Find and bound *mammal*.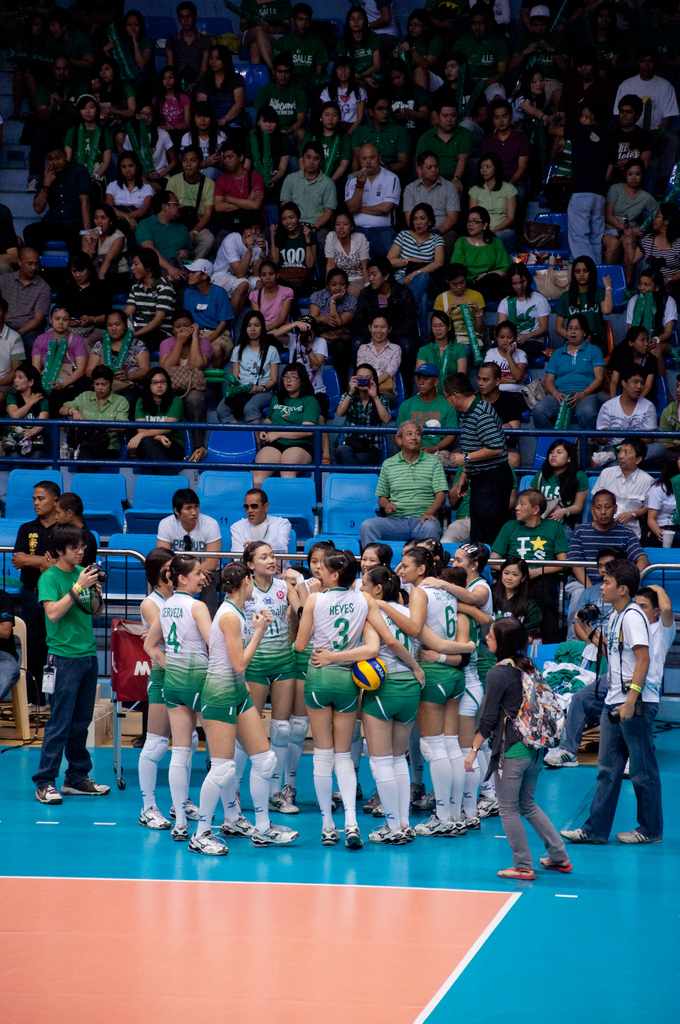
Bound: <box>603,159,656,262</box>.
